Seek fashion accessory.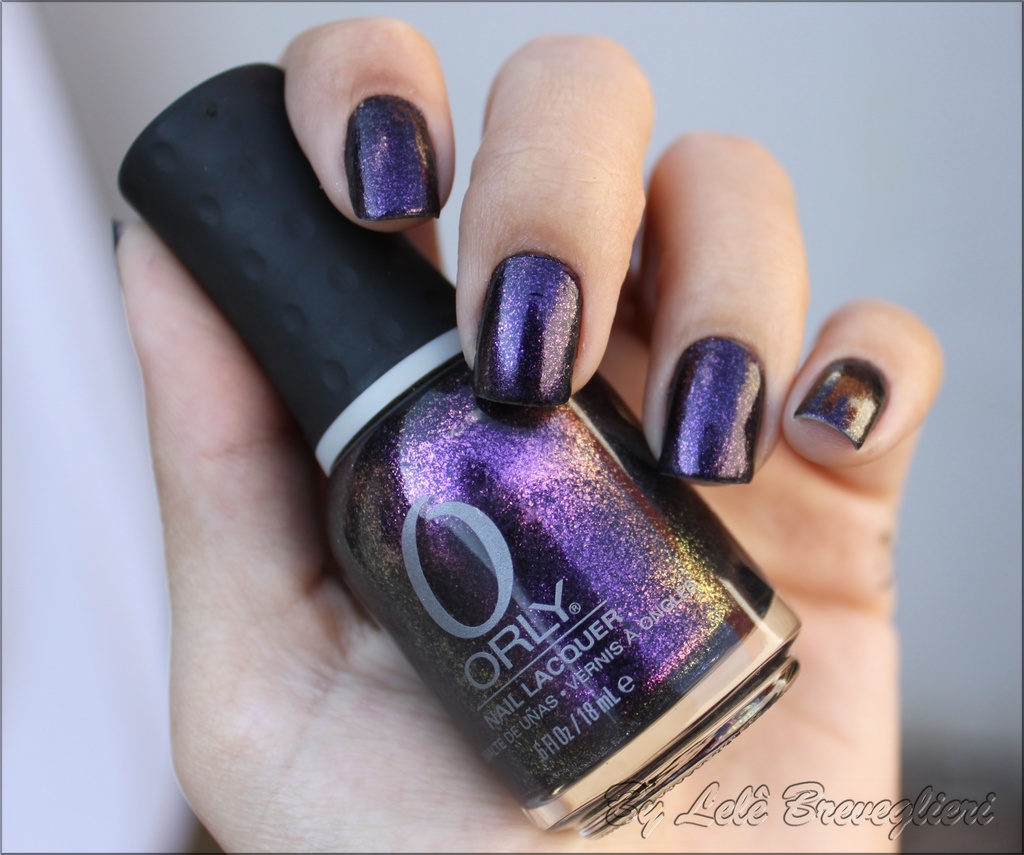
[left=667, top=335, right=764, bottom=486].
